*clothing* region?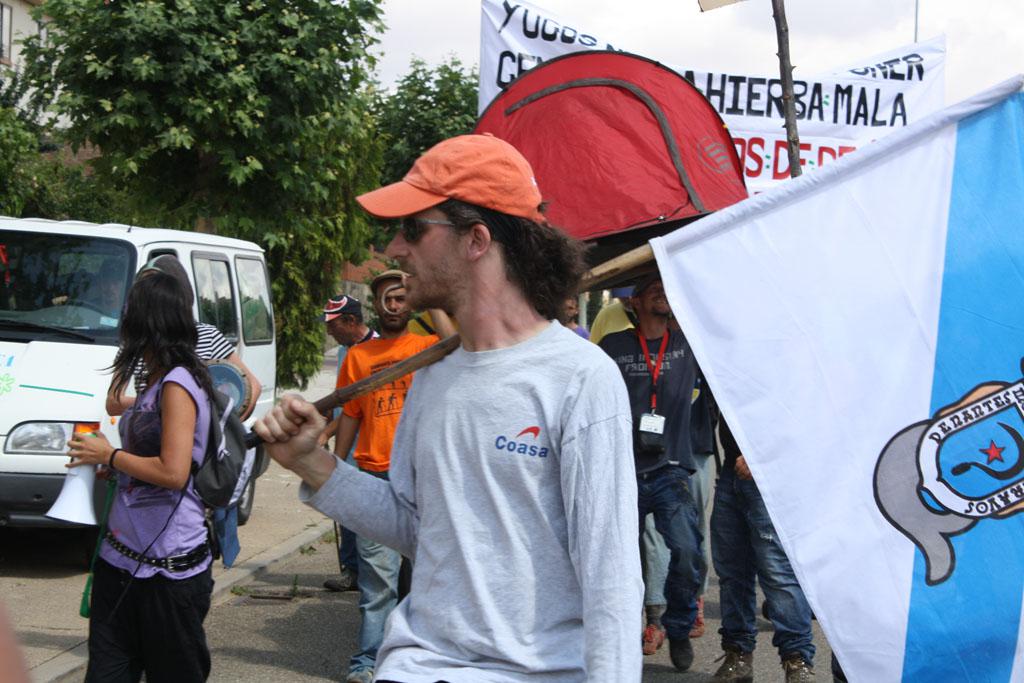
{"x1": 831, "y1": 650, "x2": 847, "y2": 682}
